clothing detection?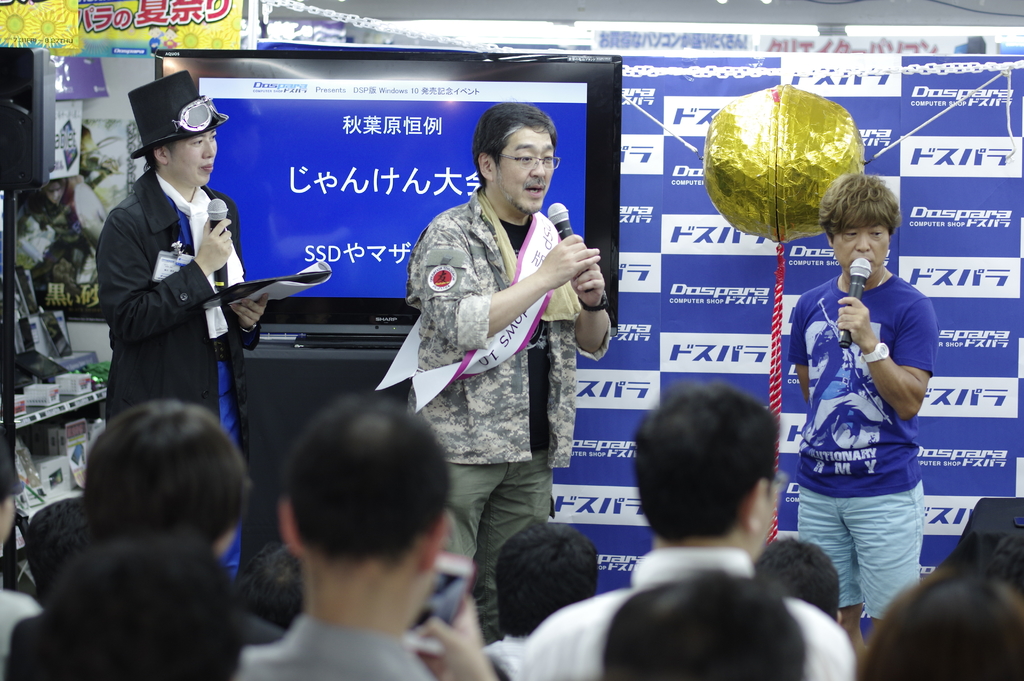
x1=92, y1=165, x2=260, y2=573
